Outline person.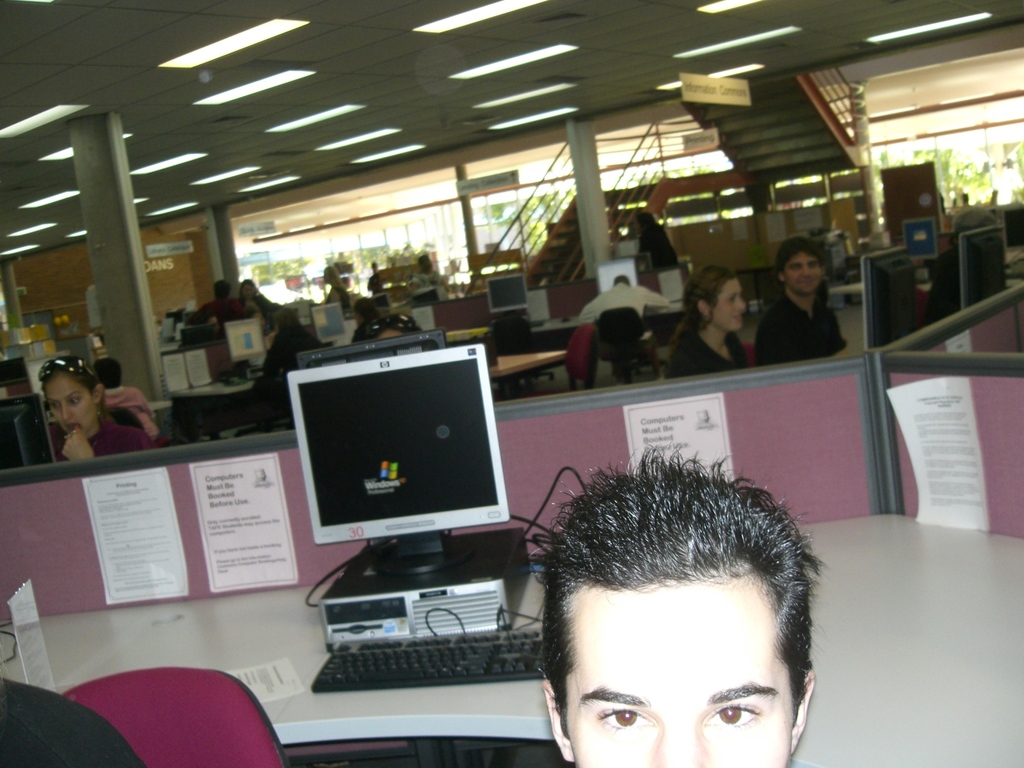
Outline: BBox(260, 307, 324, 389).
